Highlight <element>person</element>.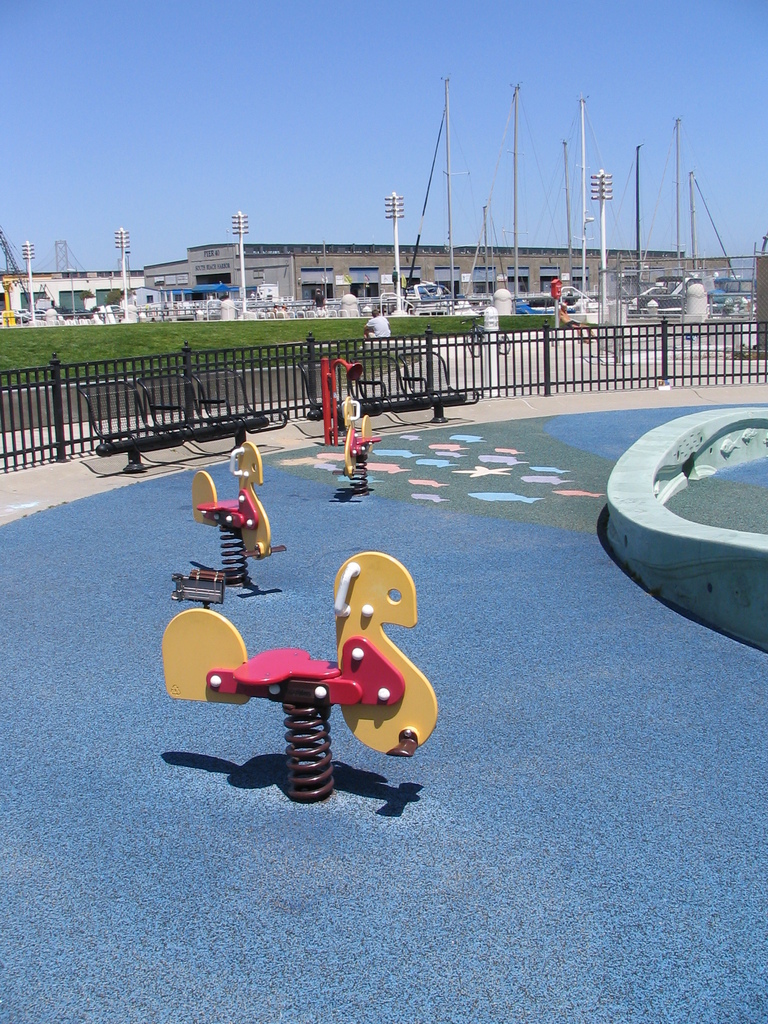
Highlighted region: <bbox>366, 307, 394, 339</bbox>.
